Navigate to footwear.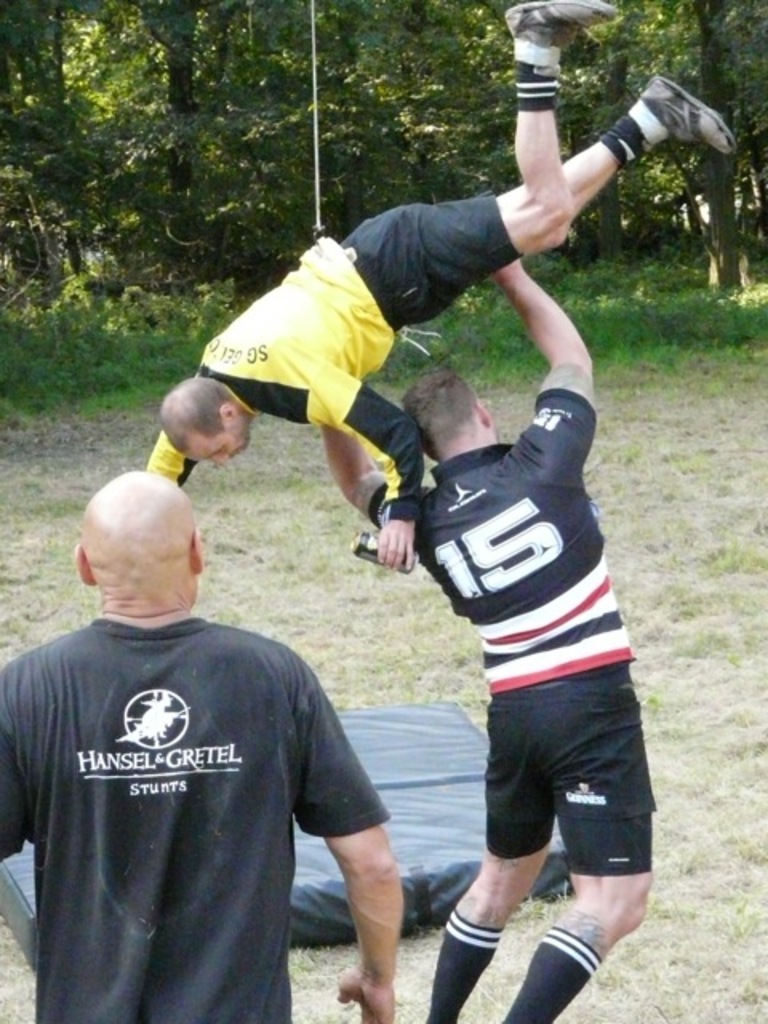
Navigation target: BBox(498, 0, 619, 66).
